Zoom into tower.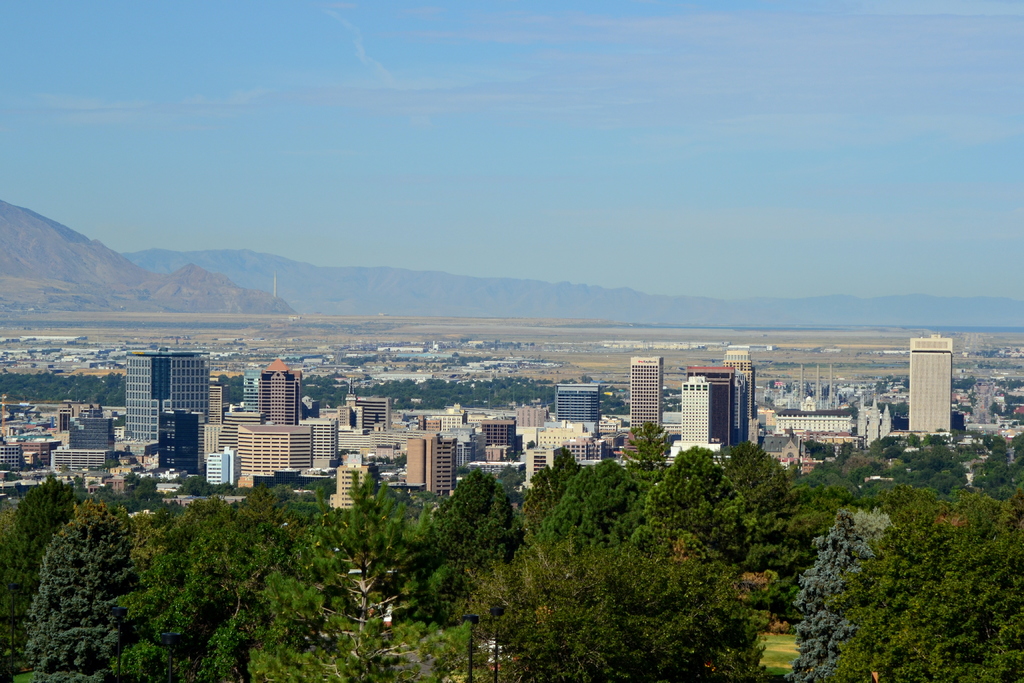
Zoom target: box(723, 340, 756, 414).
